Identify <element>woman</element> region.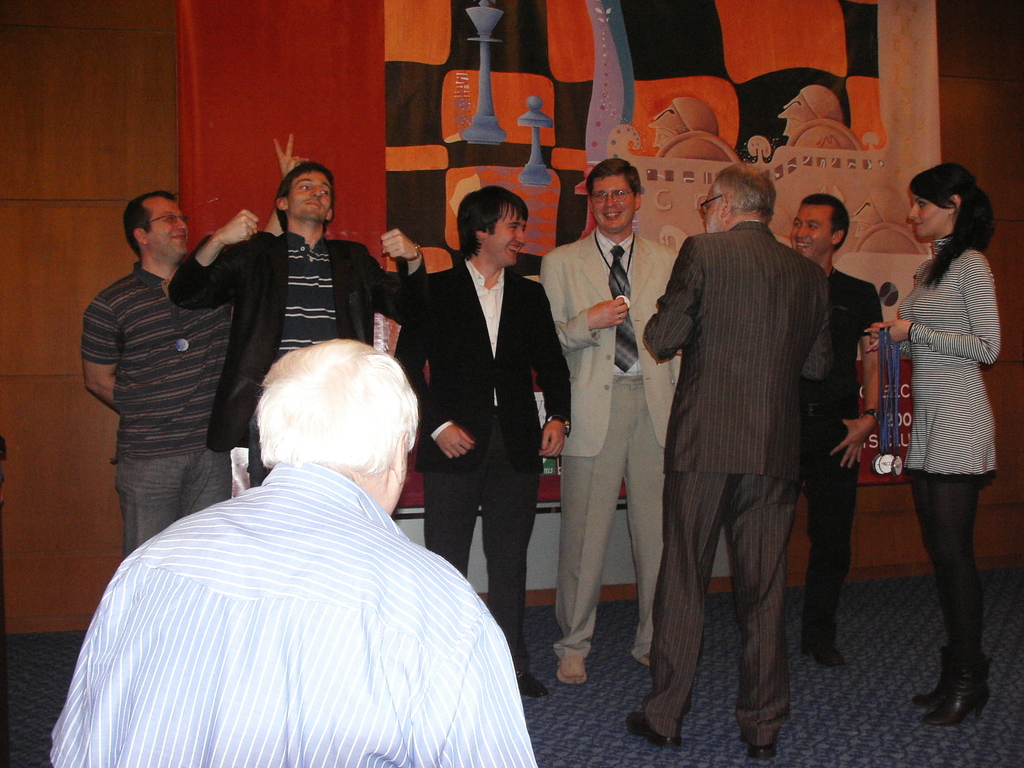
Region: 858/152/1010/718.
